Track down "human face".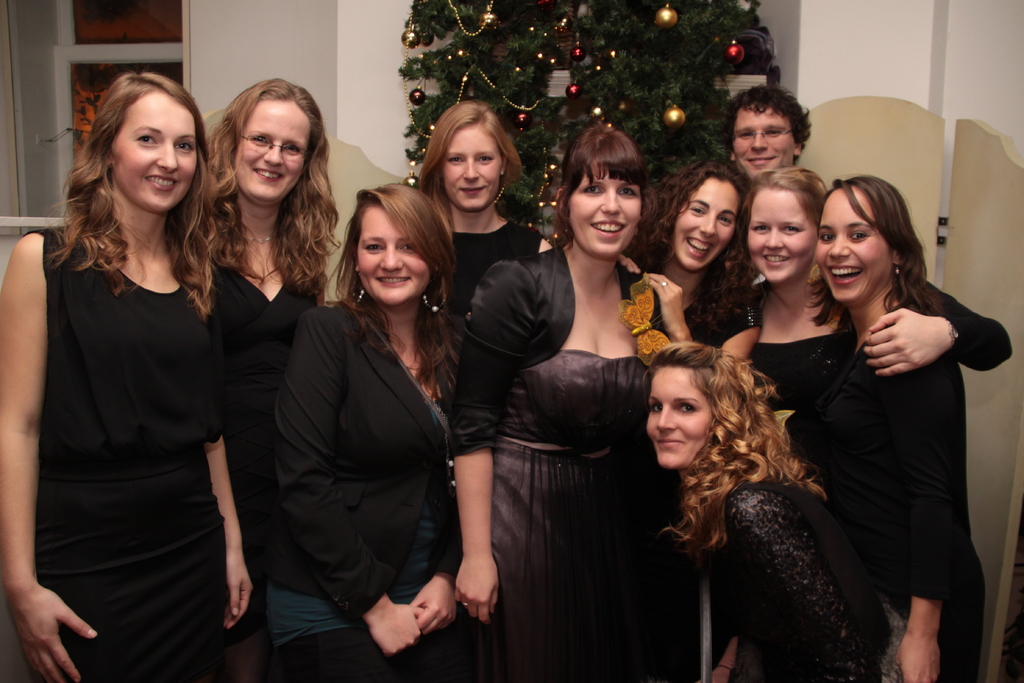
Tracked to region(648, 365, 712, 473).
